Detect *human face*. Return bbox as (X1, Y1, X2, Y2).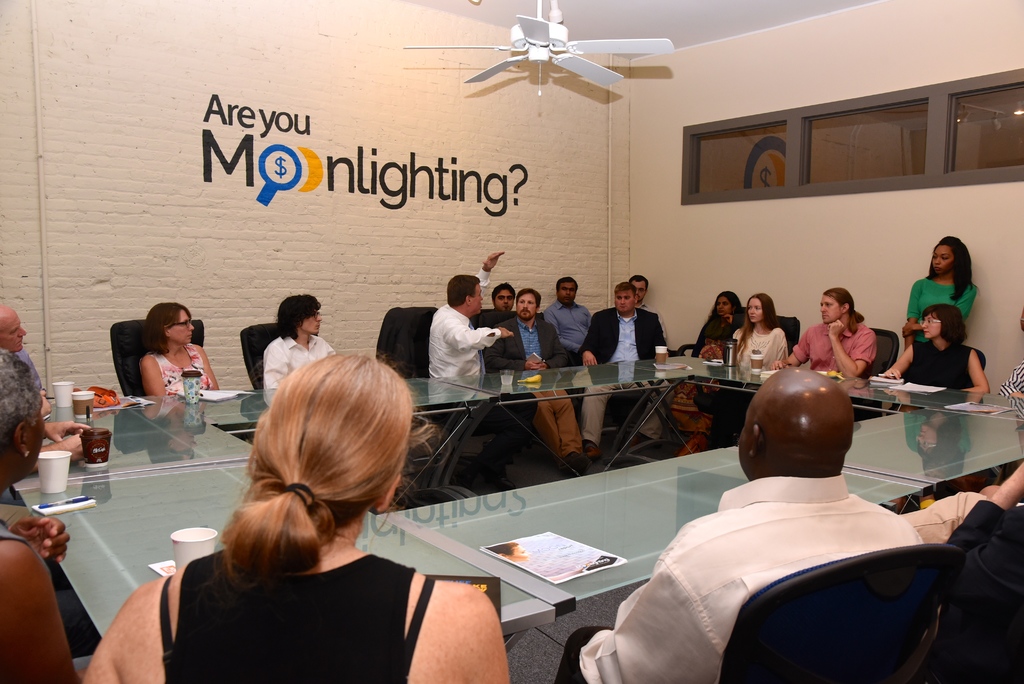
(470, 286, 482, 312).
